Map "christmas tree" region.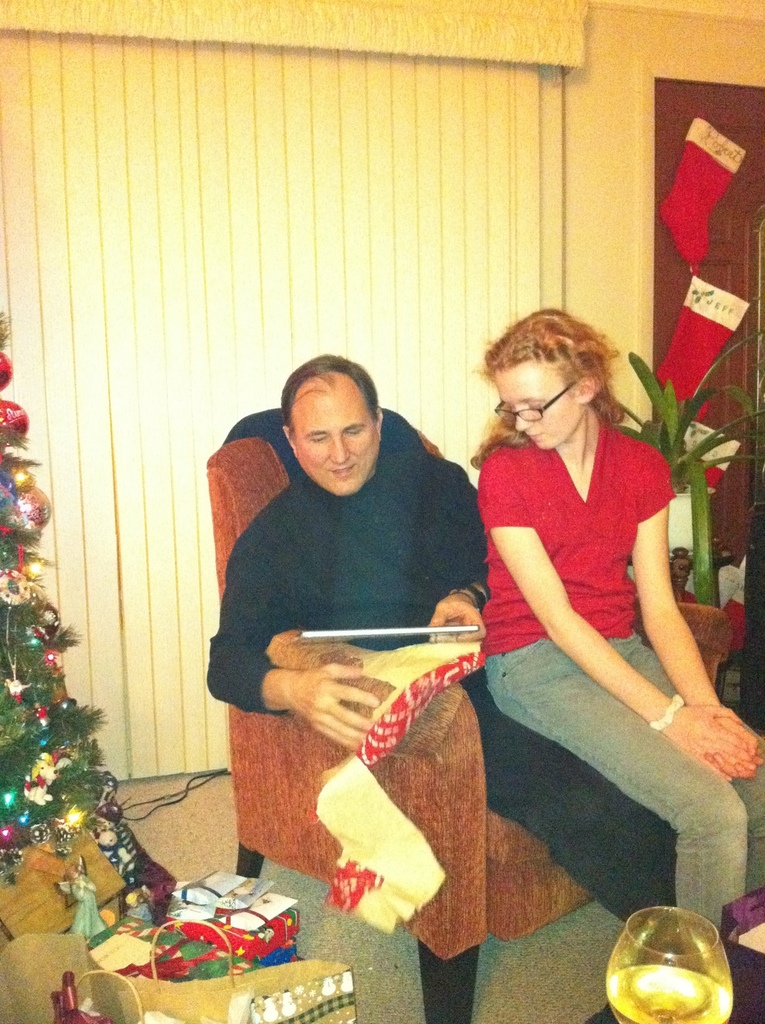
Mapped to left=0, top=311, right=134, bottom=893.
